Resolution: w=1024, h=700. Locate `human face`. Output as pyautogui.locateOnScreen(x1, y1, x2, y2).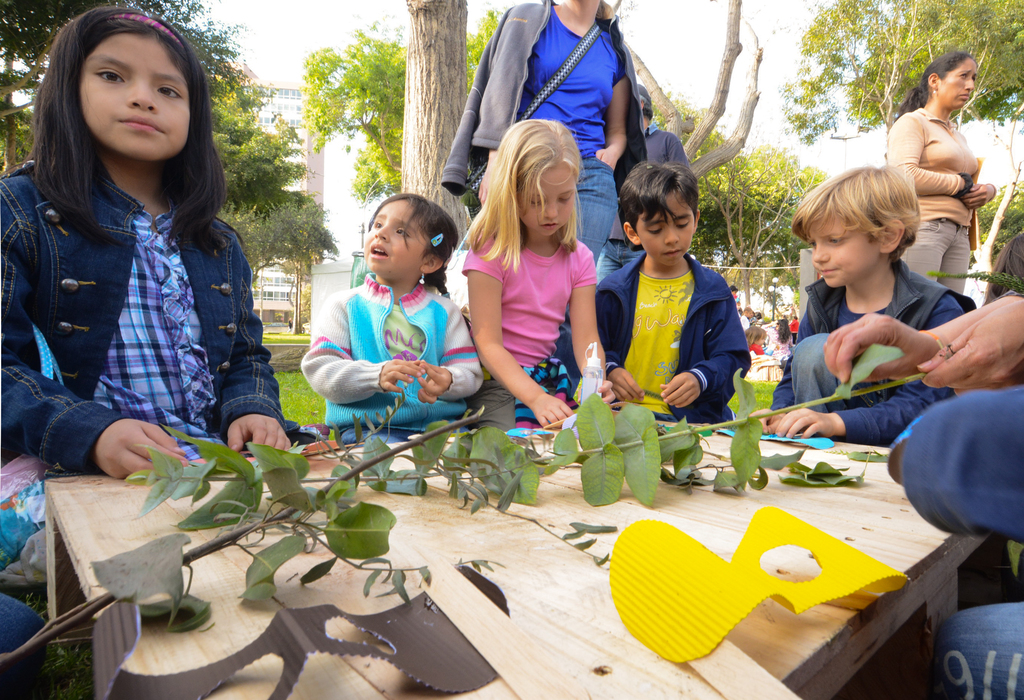
pyautogui.locateOnScreen(636, 190, 698, 265).
